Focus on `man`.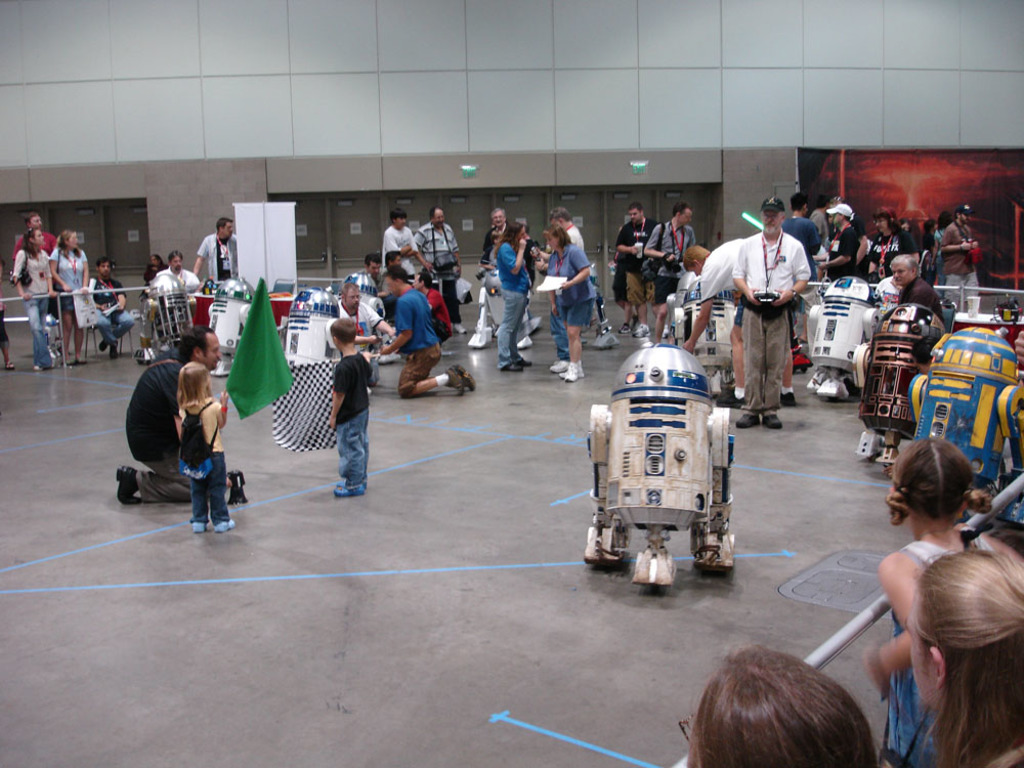
Focused at bbox(480, 211, 504, 335).
